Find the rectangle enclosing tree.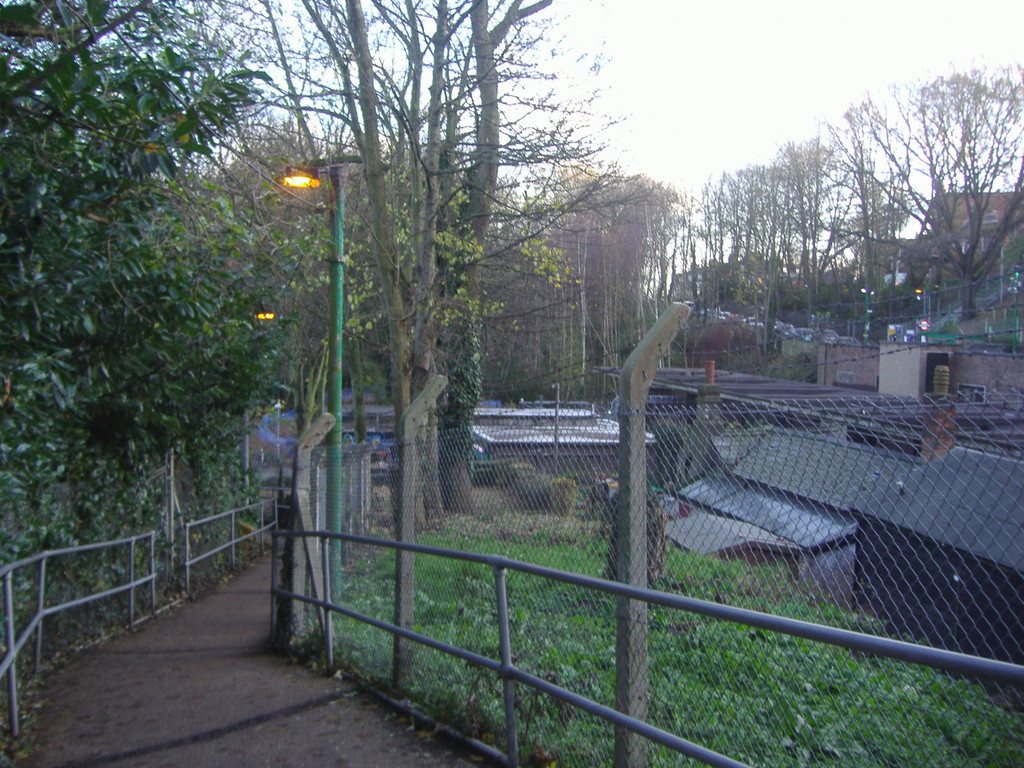
box=[95, 0, 556, 529].
